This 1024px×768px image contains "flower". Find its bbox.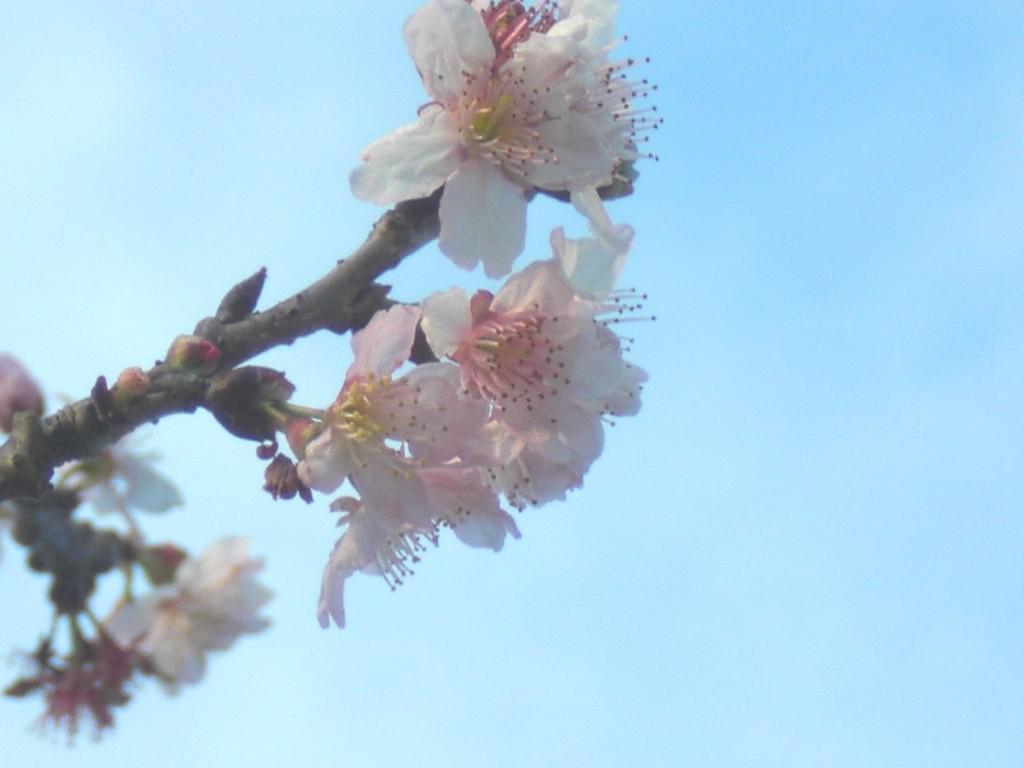
[344, 0, 659, 255].
